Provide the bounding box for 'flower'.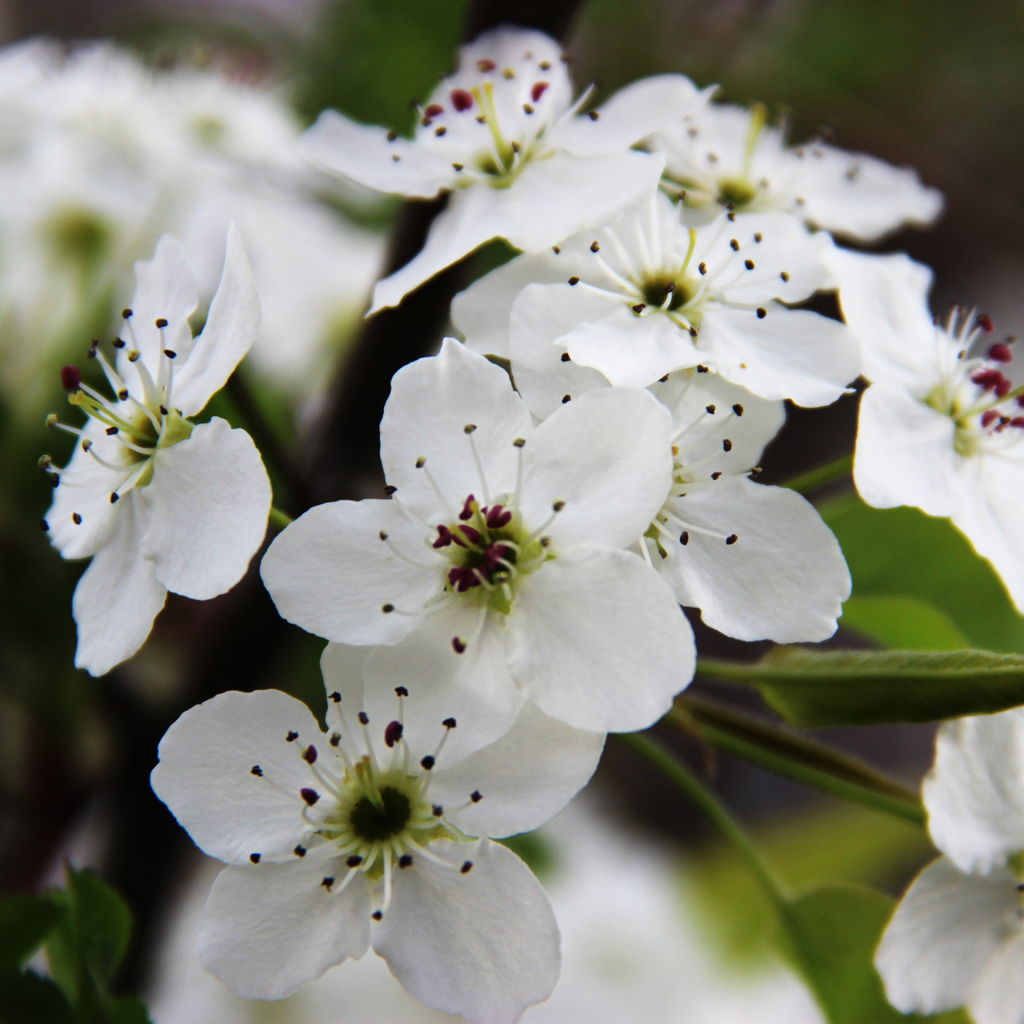
select_region(873, 706, 1023, 1023).
